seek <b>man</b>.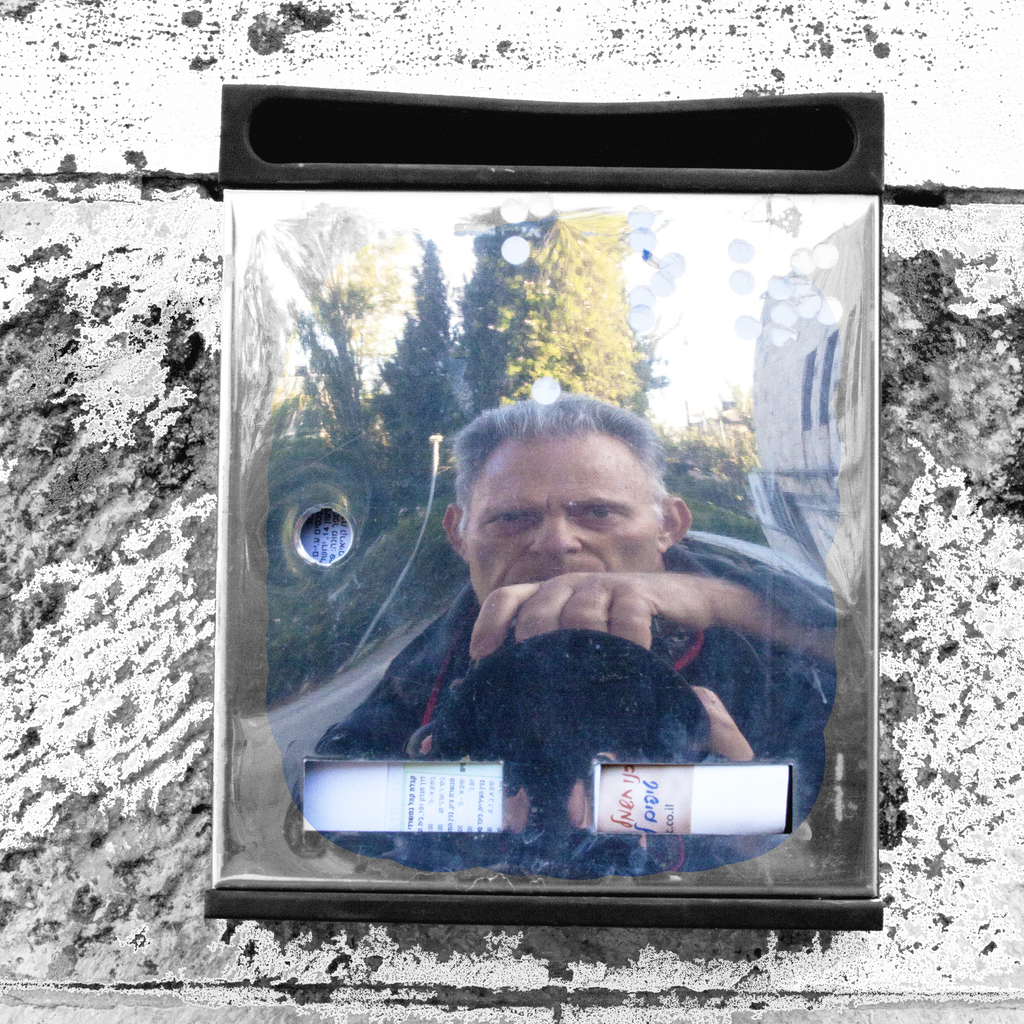
346:396:813:844.
